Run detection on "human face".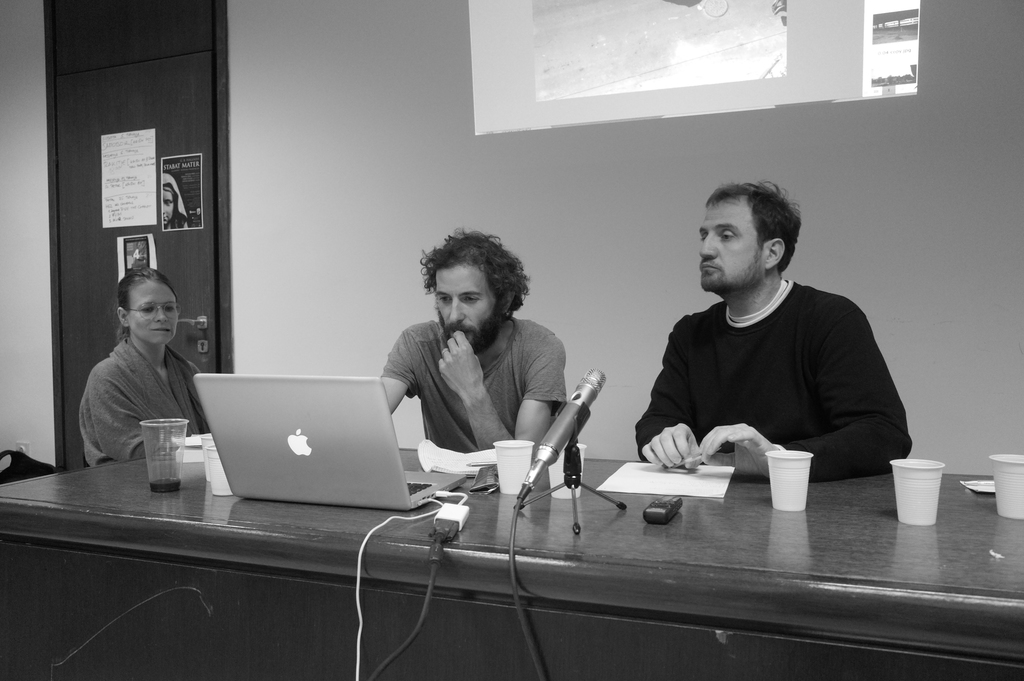
Result: 699/201/758/288.
